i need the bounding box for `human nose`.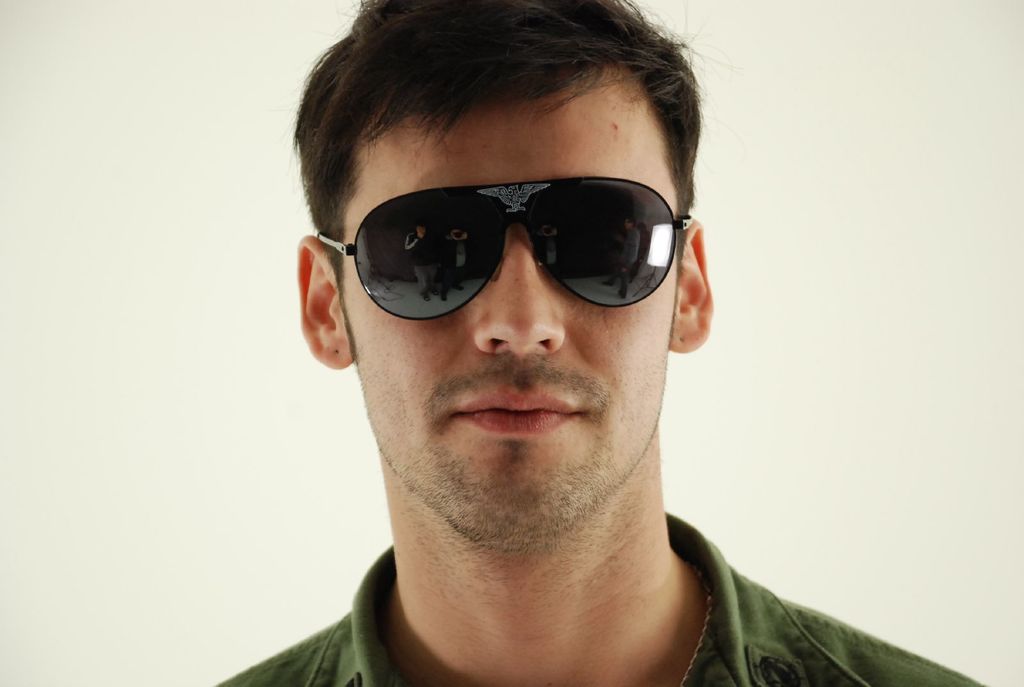
Here it is: [470,249,565,352].
